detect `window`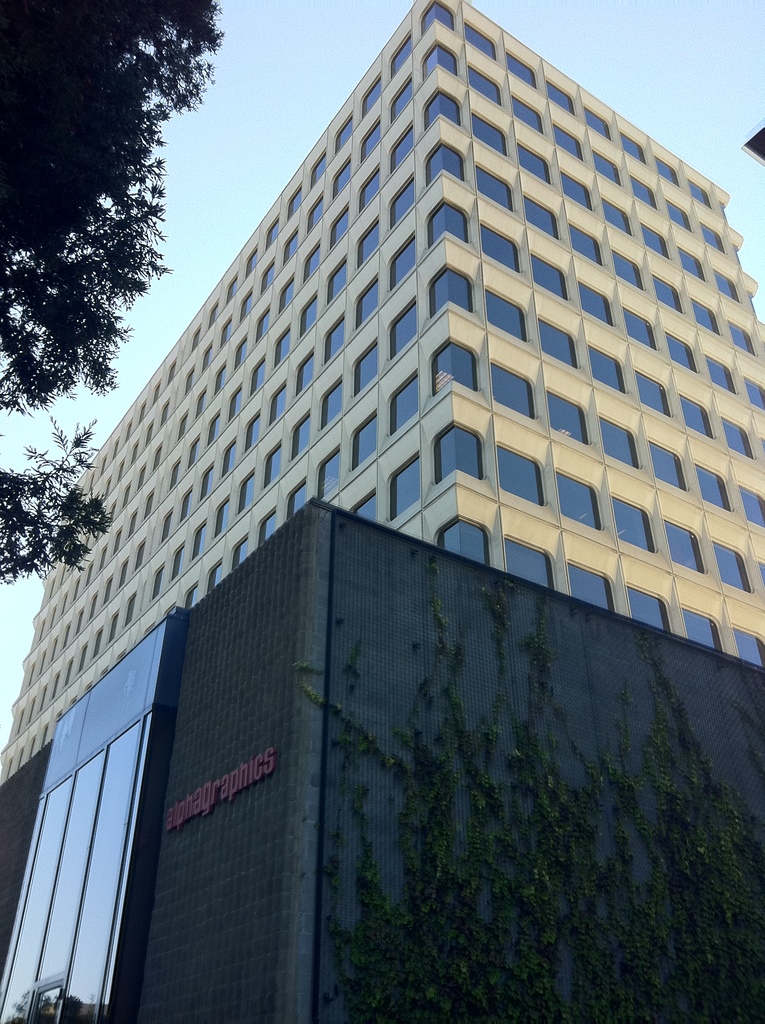
bbox=[254, 504, 275, 550]
